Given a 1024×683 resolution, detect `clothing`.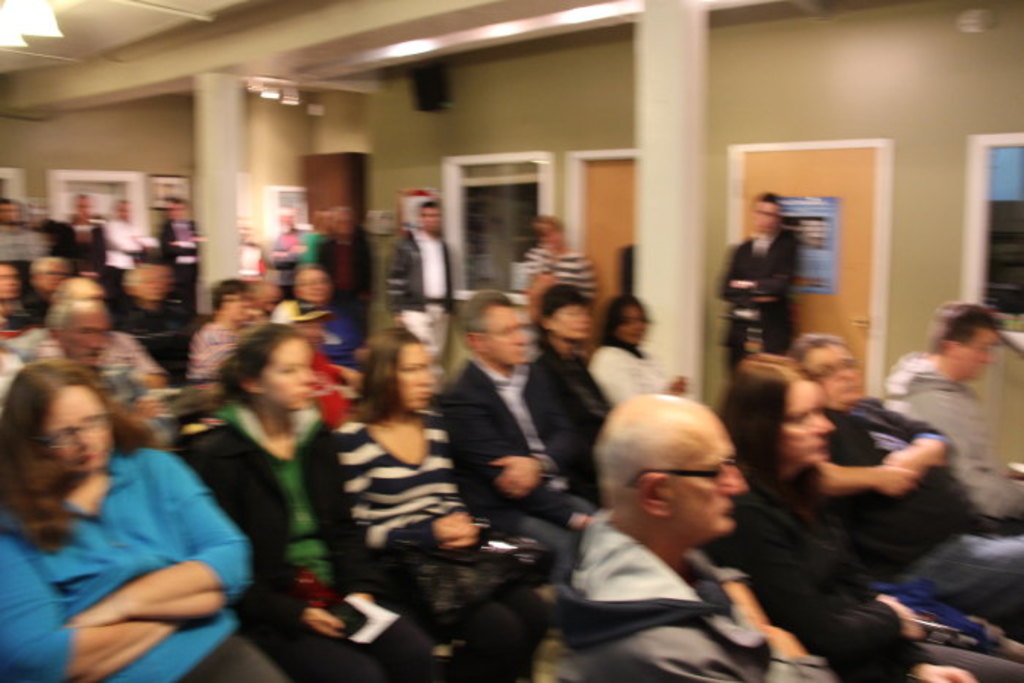
[left=382, top=235, right=452, bottom=358].
